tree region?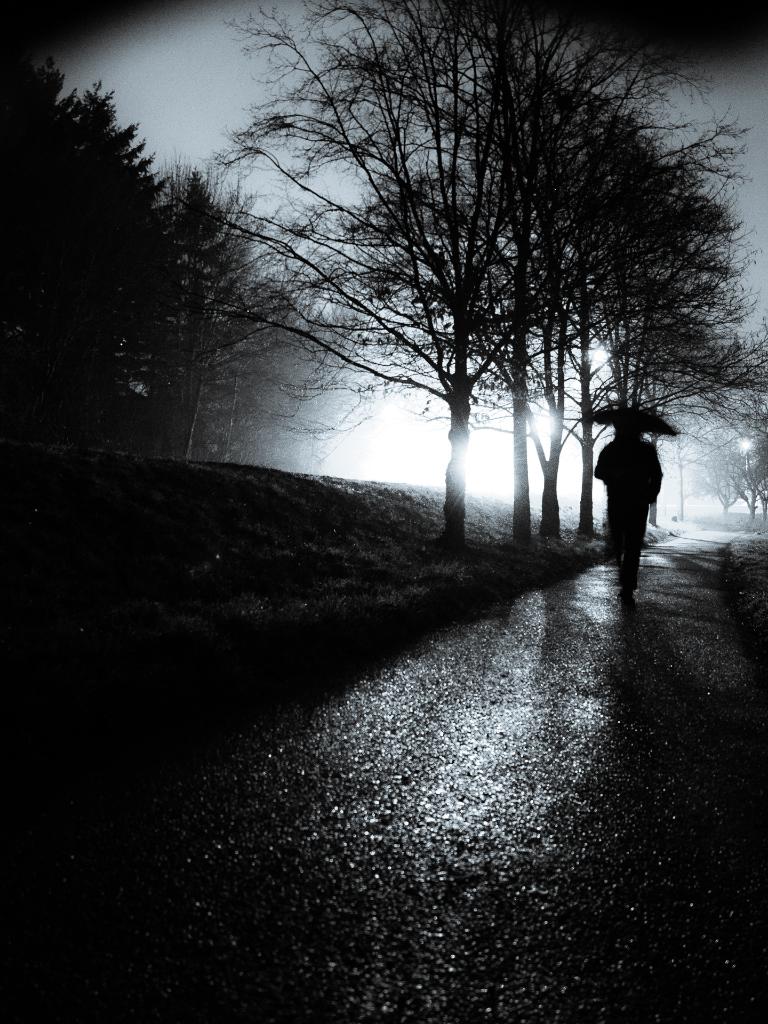
bbox=[403, 47, 753, 535]
